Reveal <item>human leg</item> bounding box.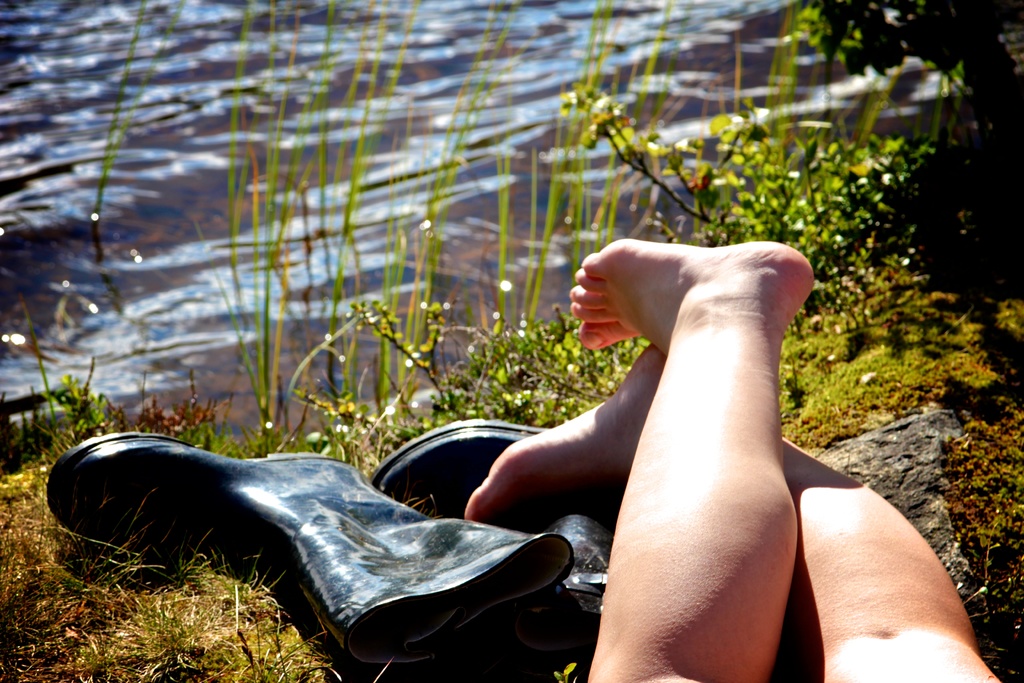
Revealed: 574, 235, 810, 682.
